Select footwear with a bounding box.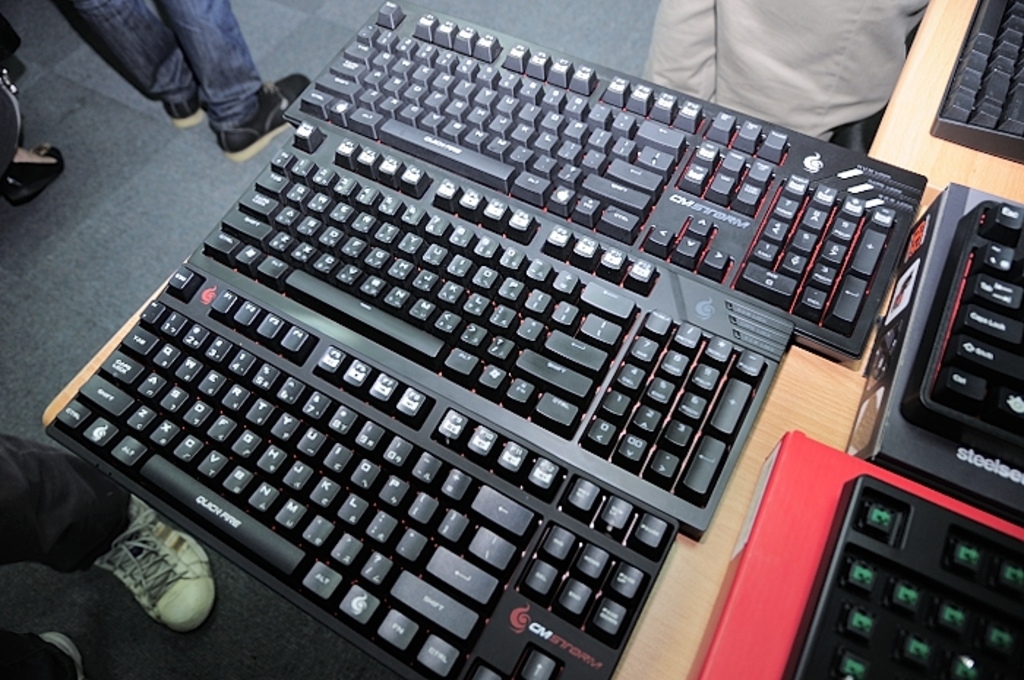
(161, 83, 197, 129).
